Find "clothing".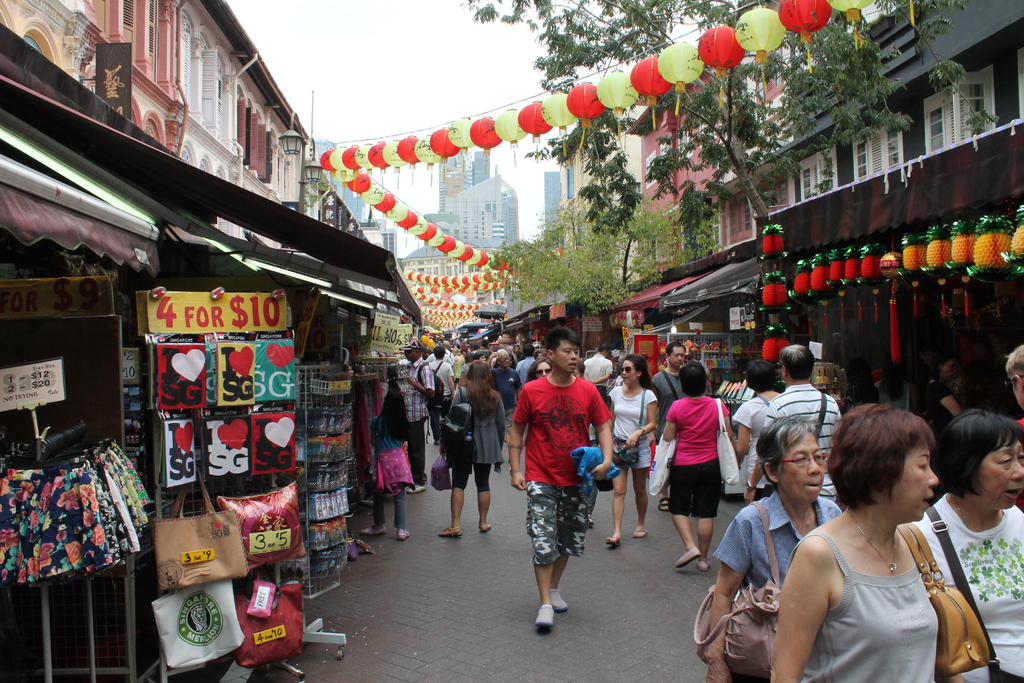
Rect(0, 440, 147, 585).
